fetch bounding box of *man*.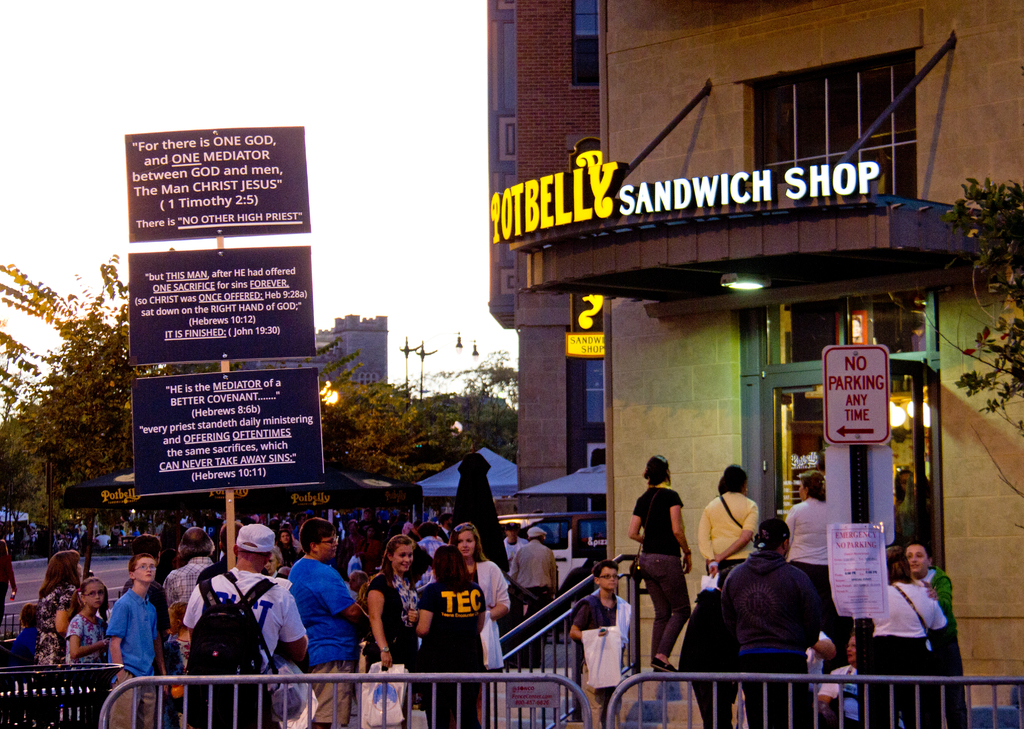
Bbox: left=721, top=519, right=819, bottom=728.
